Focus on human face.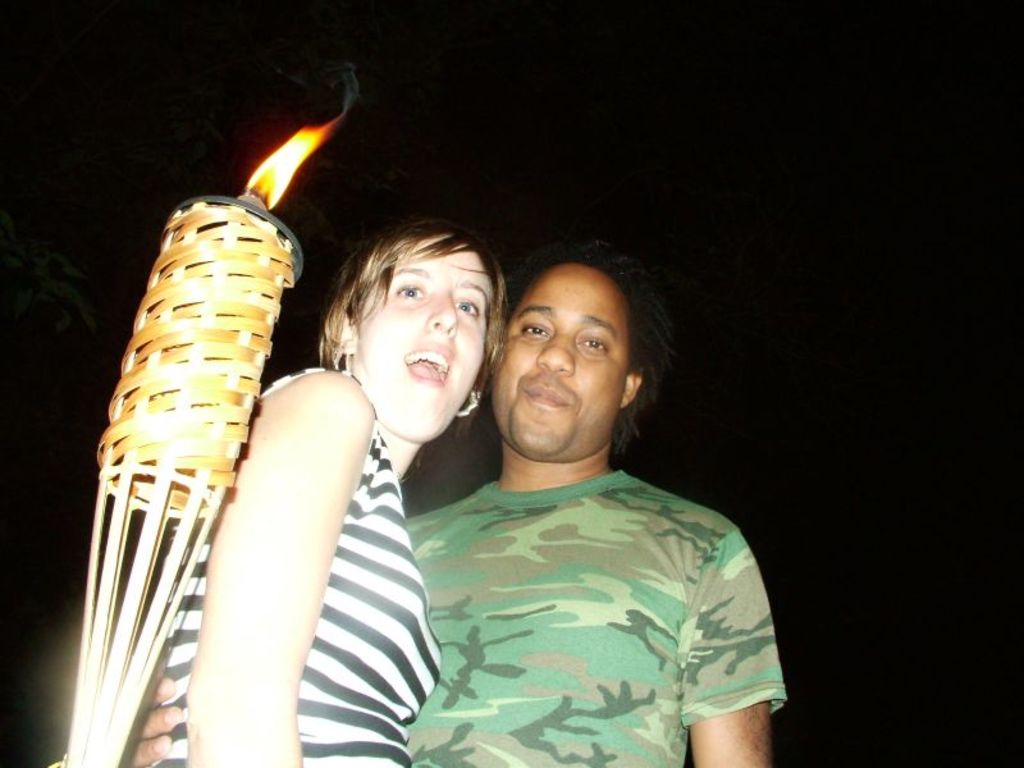
Focused at select_region(494, 260, 623, 453).
